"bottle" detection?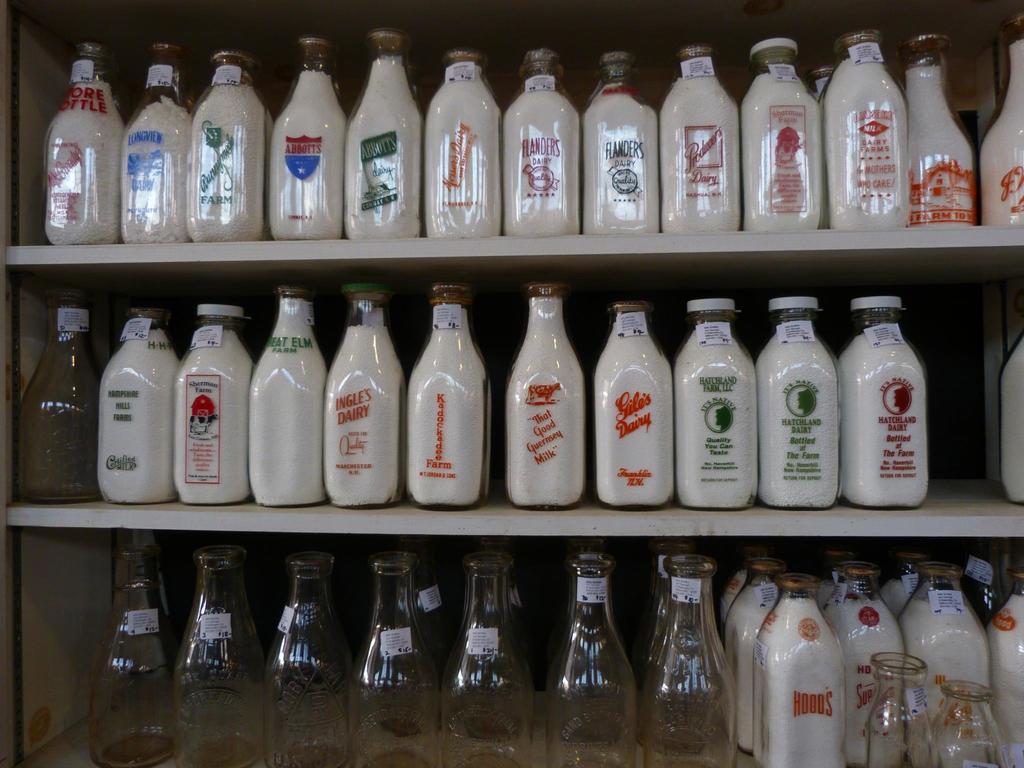
[left=22, top=289, right=101, bottom=506]
